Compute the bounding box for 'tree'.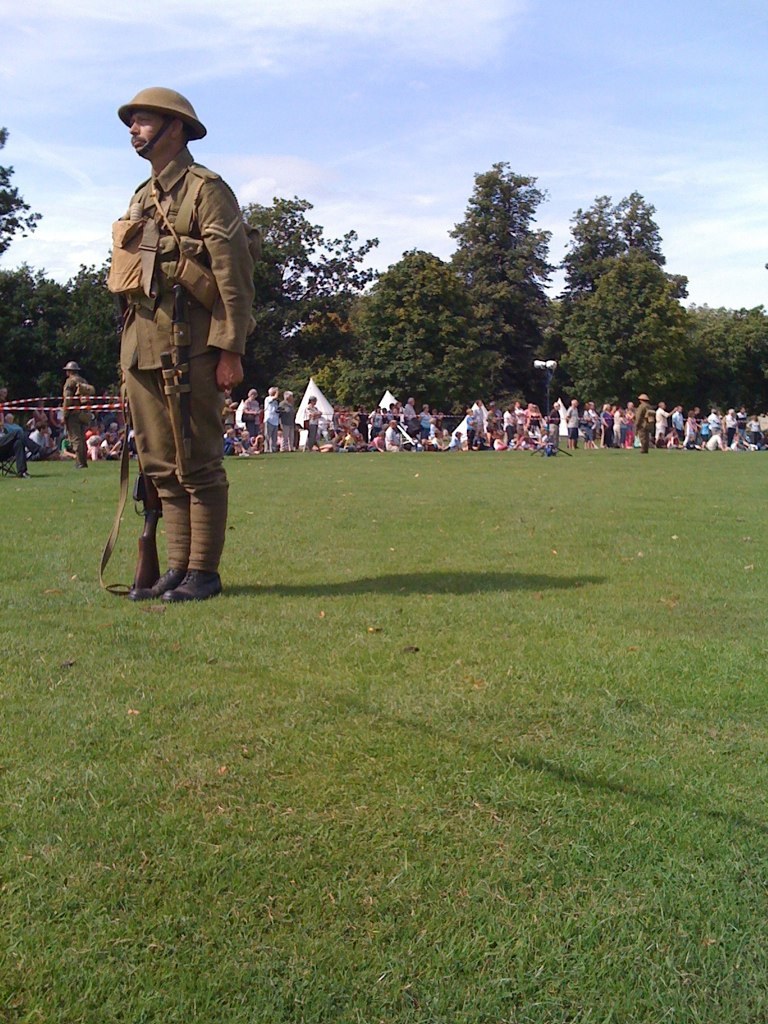
x1=0 y1=122 x2=130 y2=425.
